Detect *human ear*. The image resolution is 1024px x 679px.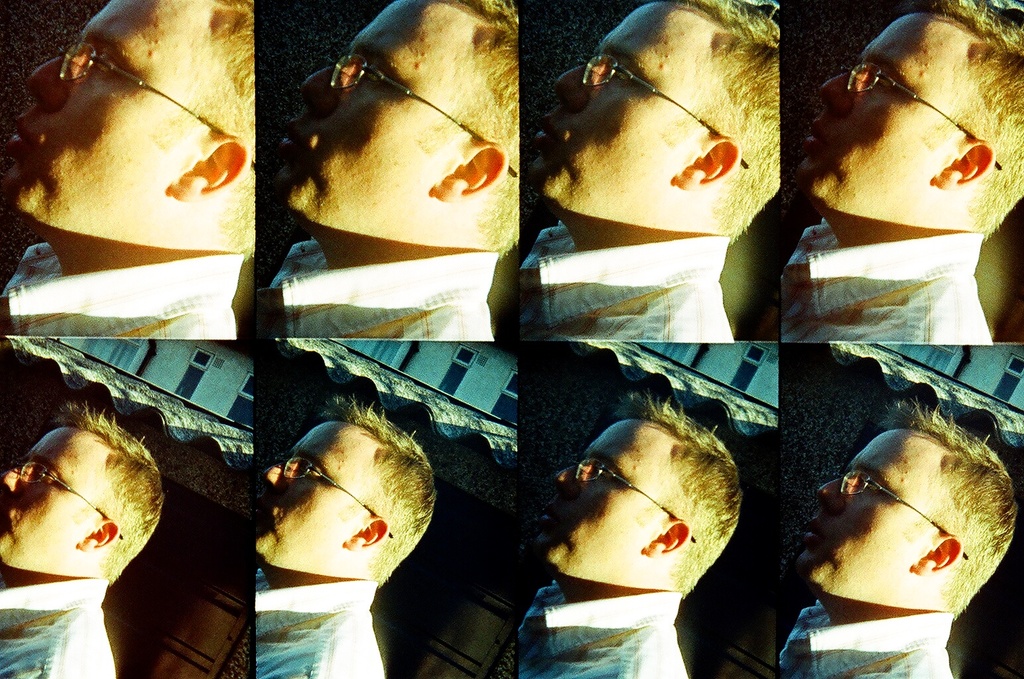
box(637, 517, 689, 554).
